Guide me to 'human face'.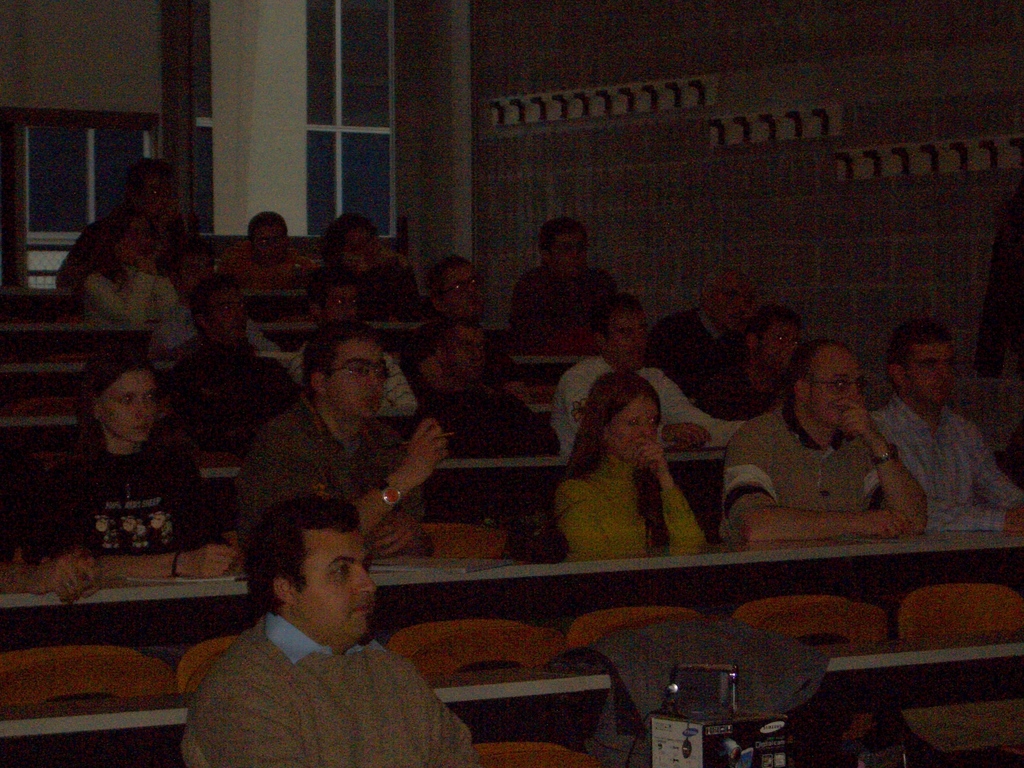
Guidance: <region>437, 323, 488, 378</region>.
